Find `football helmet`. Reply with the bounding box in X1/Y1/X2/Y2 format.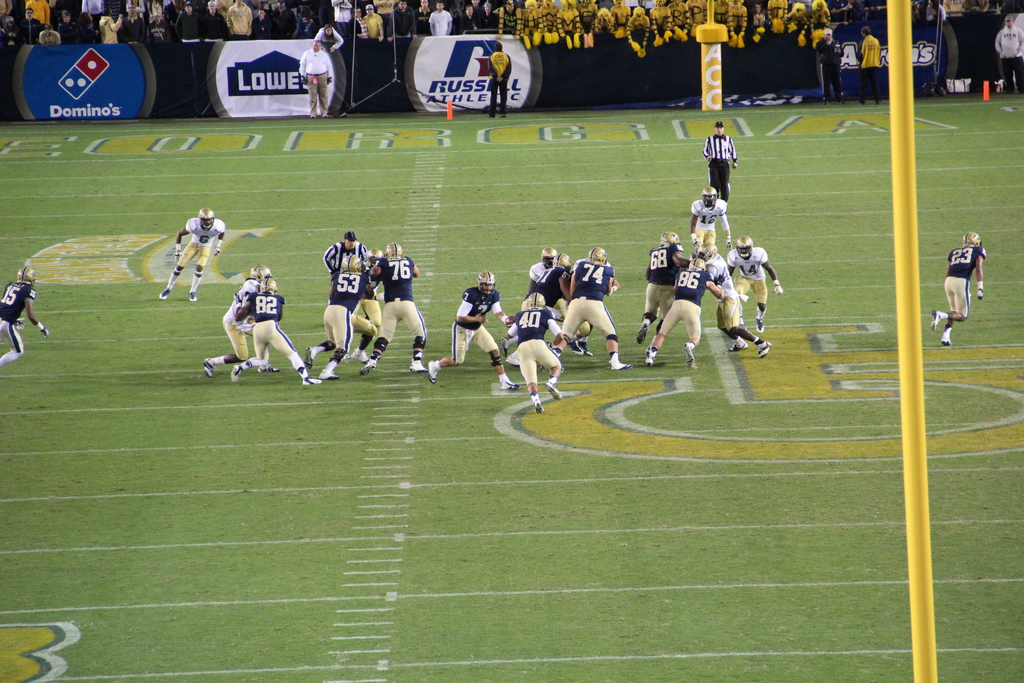
524/292/547/308.
